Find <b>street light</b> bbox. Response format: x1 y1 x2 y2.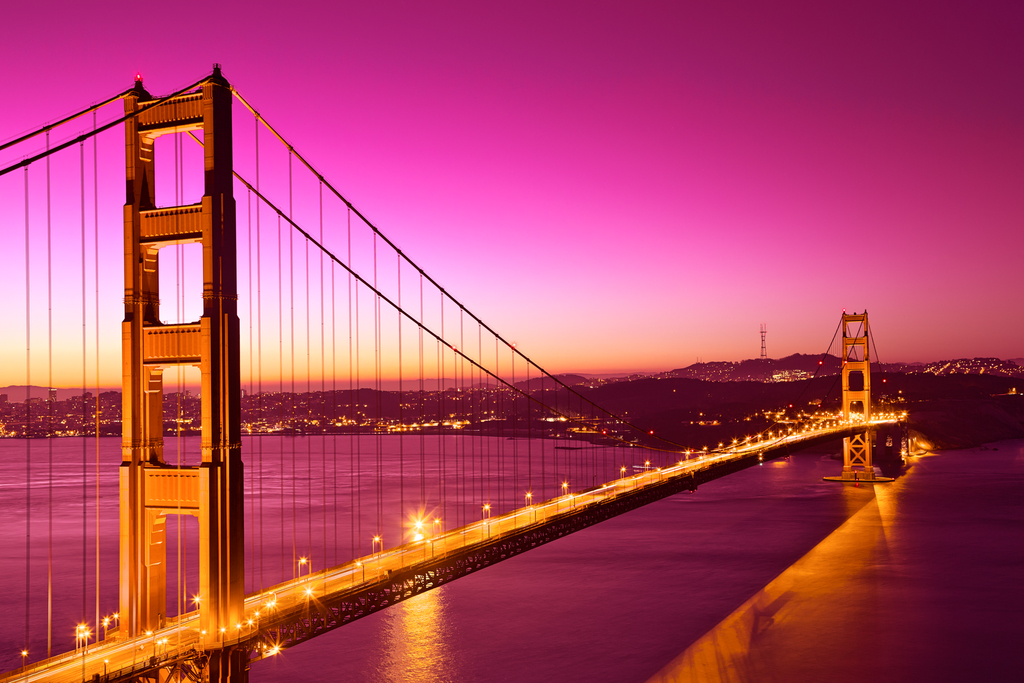
731 439 738 453.
